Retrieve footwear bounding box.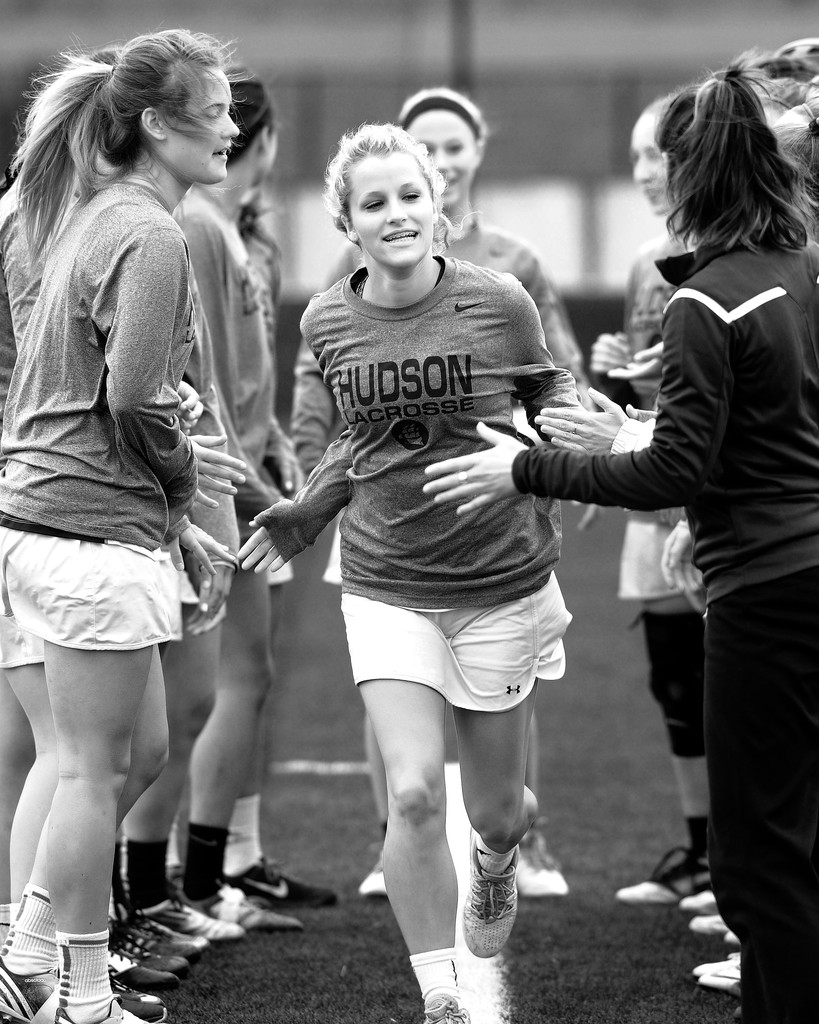
Bounding box: pyautogui.locateOnScreen(111, 972, 168, 1021).
